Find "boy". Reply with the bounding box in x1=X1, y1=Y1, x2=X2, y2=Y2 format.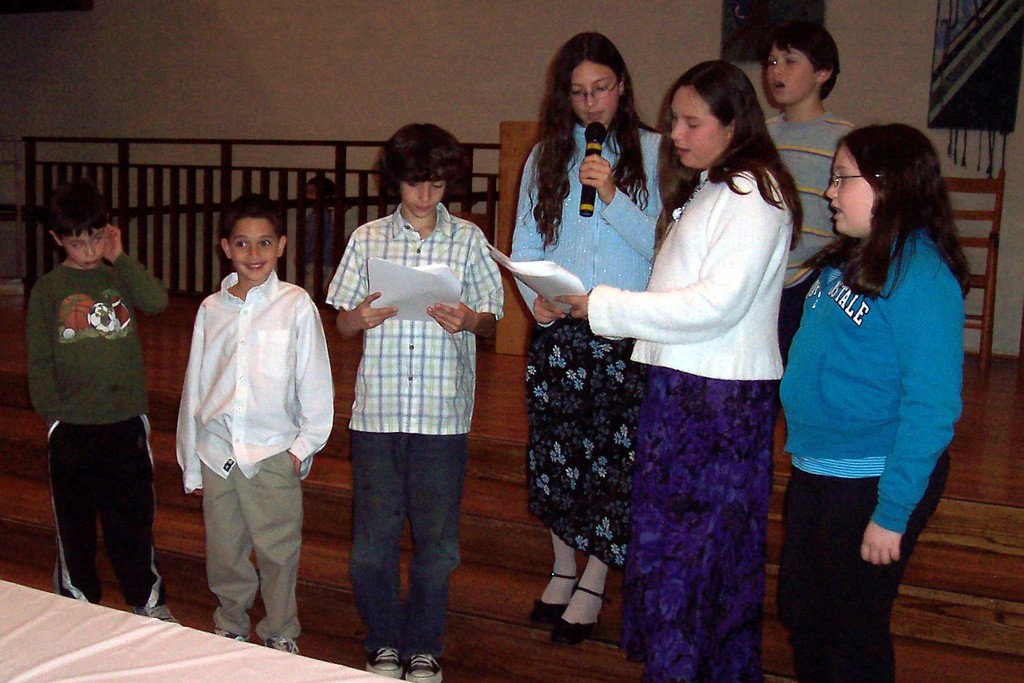
x1=326, y1=124, x2=505, y2=680.
